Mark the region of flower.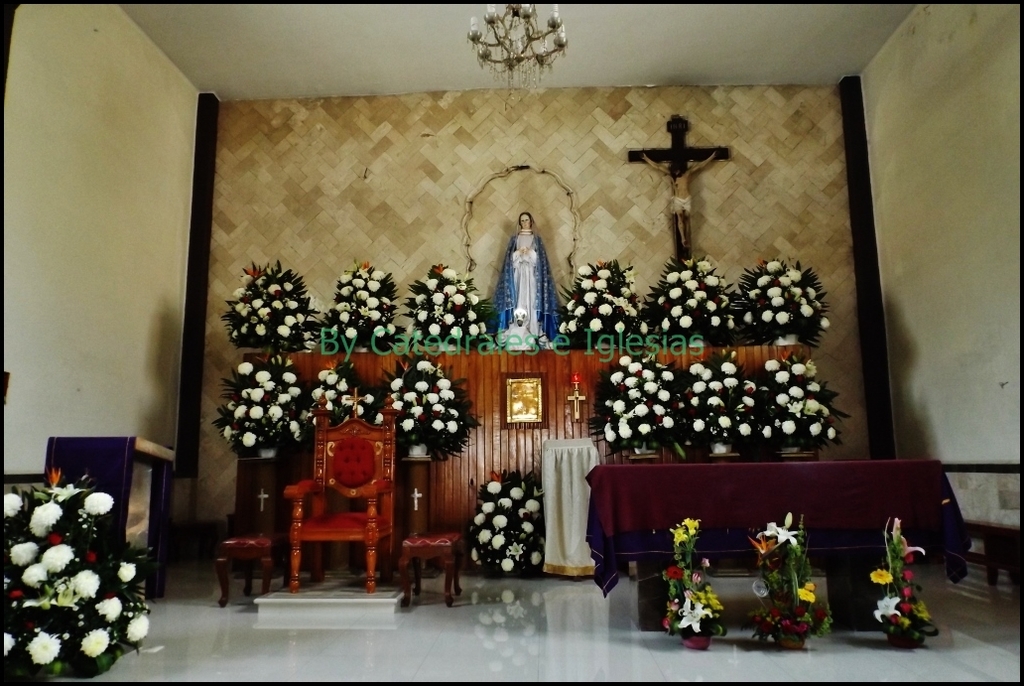
Region: 125, 619, 154, 645.
